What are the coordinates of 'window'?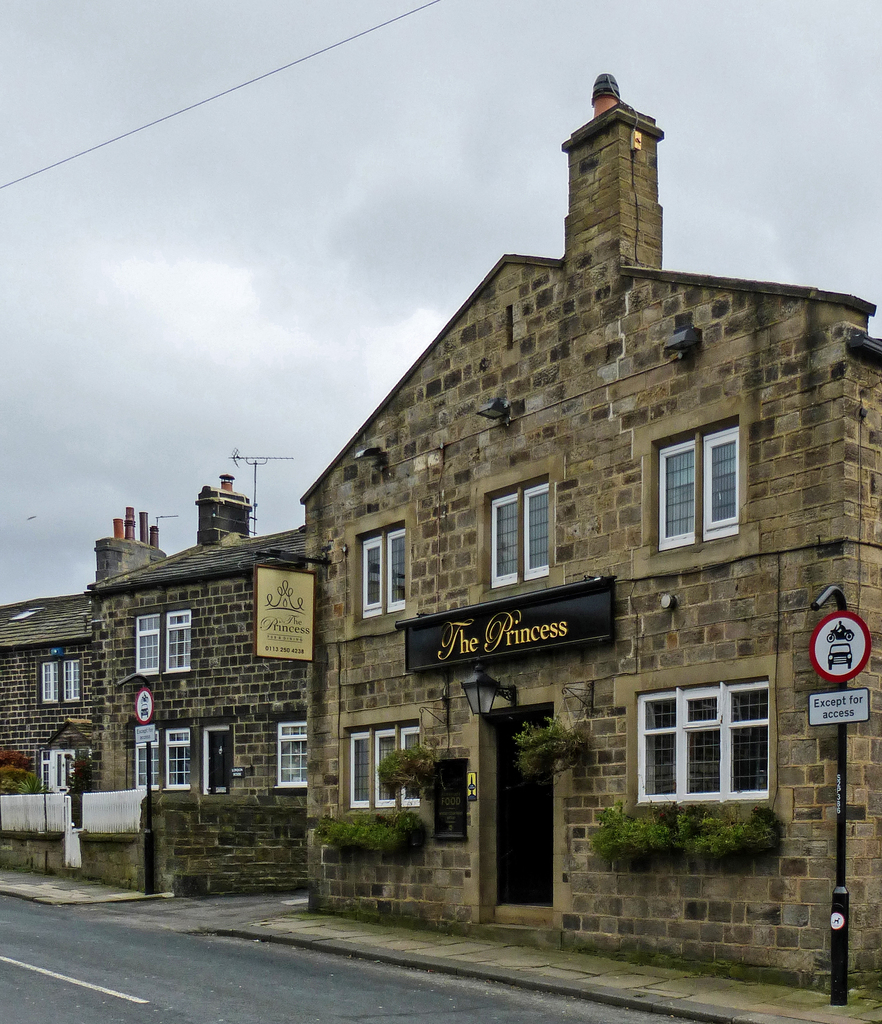
(x1=28, y1=659, x2=86, y2=710).
